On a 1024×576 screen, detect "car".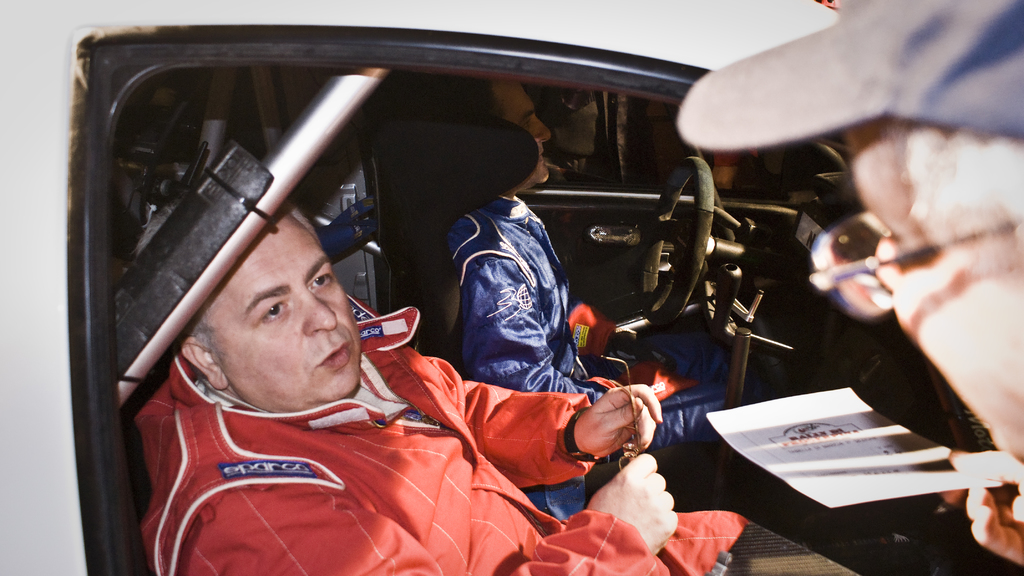
0/0/996/575.
